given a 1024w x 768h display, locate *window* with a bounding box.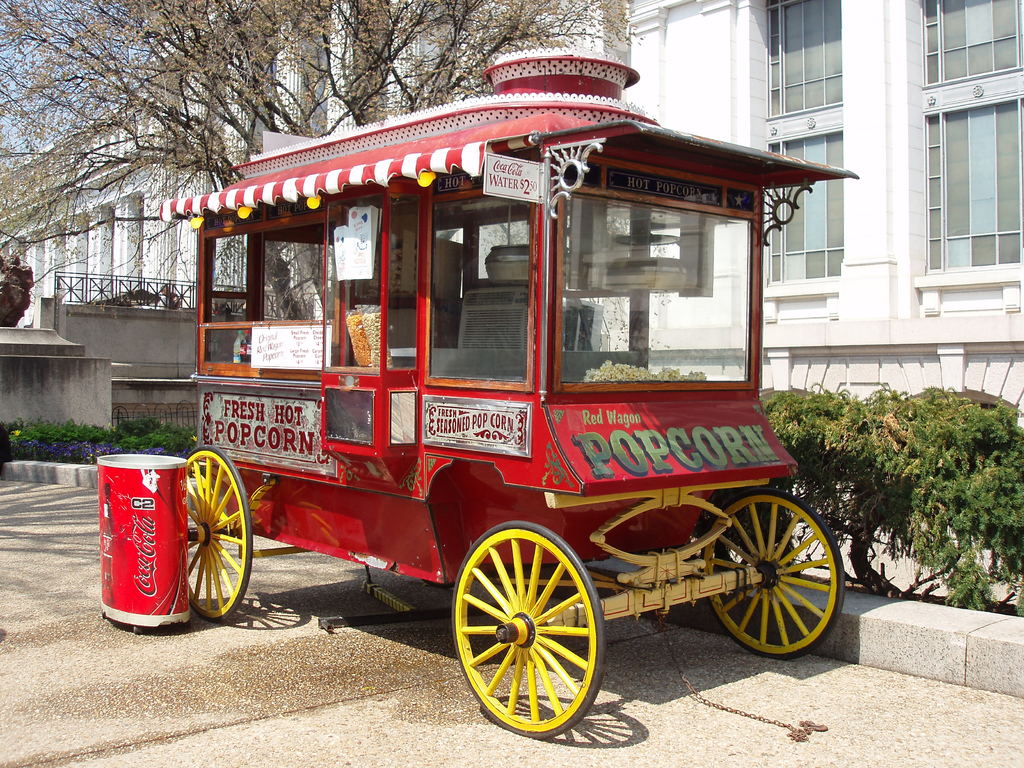
Located: crop(907, 0, 1023, 312).
